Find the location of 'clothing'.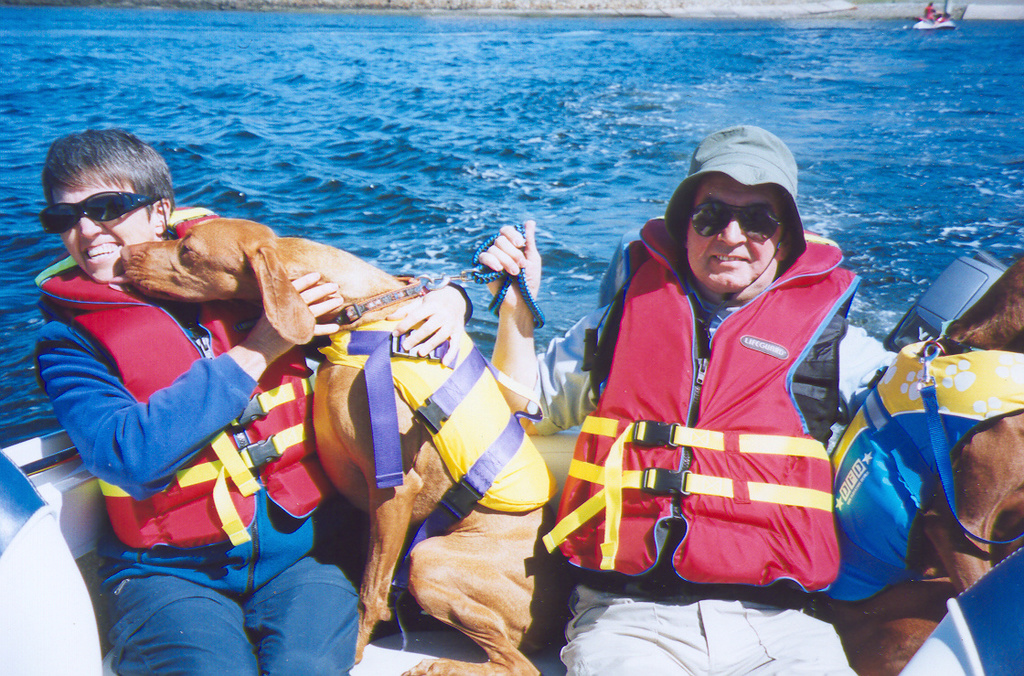
Location: BBox(31, 251, 372, 675).
